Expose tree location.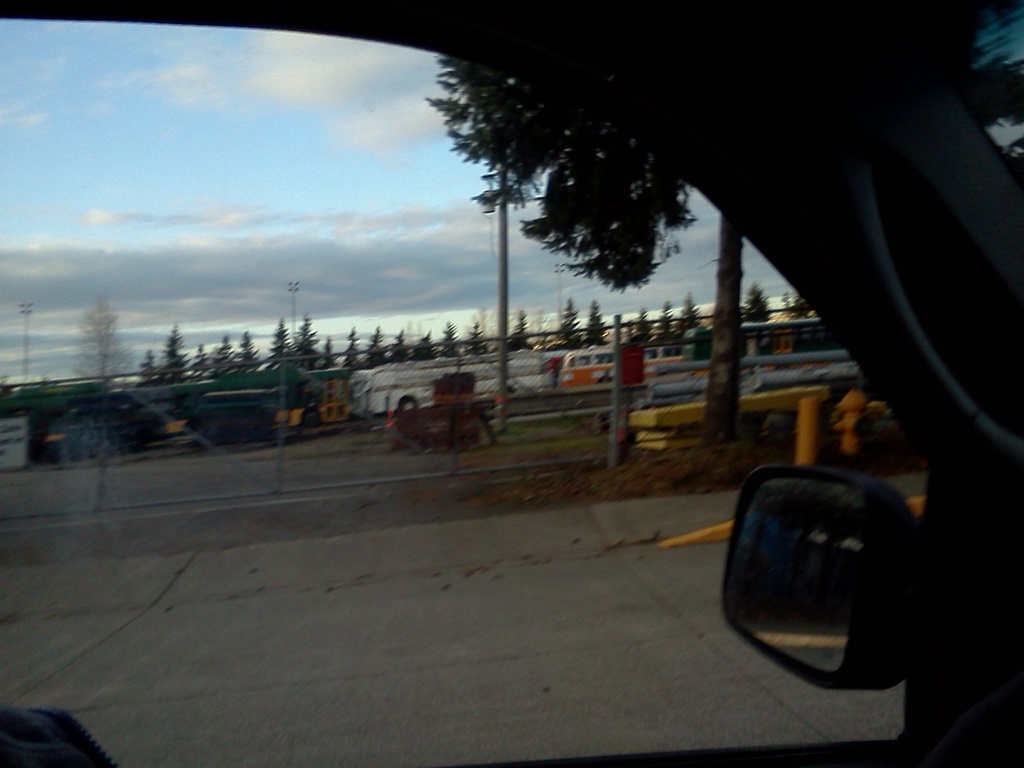
Exposed at 423,52,745,447.
